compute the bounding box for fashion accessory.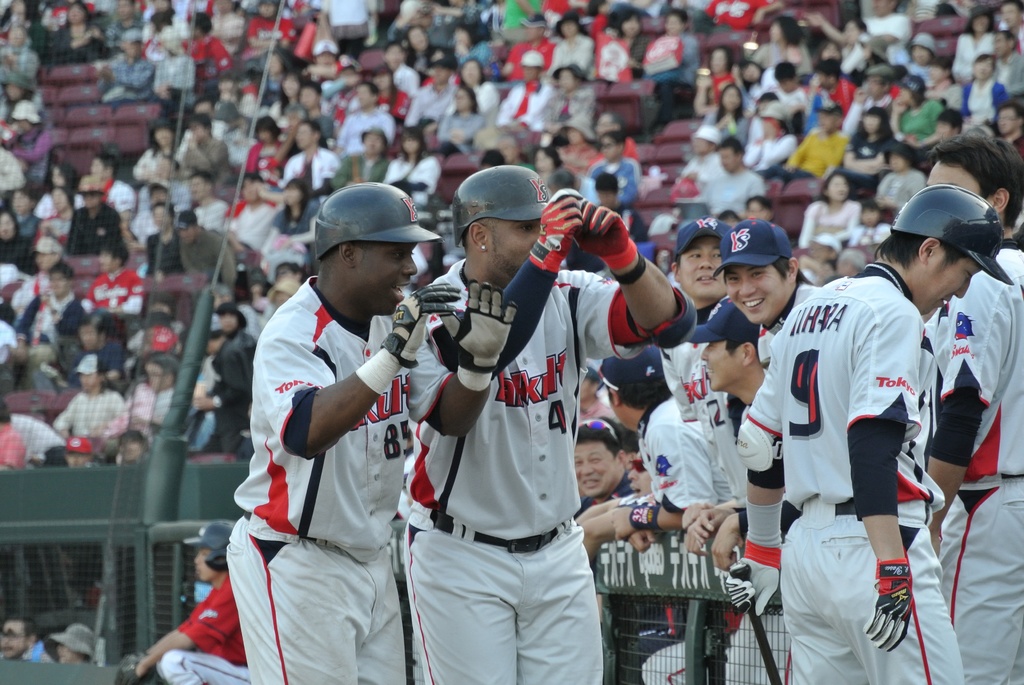
(left=458, top=264, right=469, bottom=290).
